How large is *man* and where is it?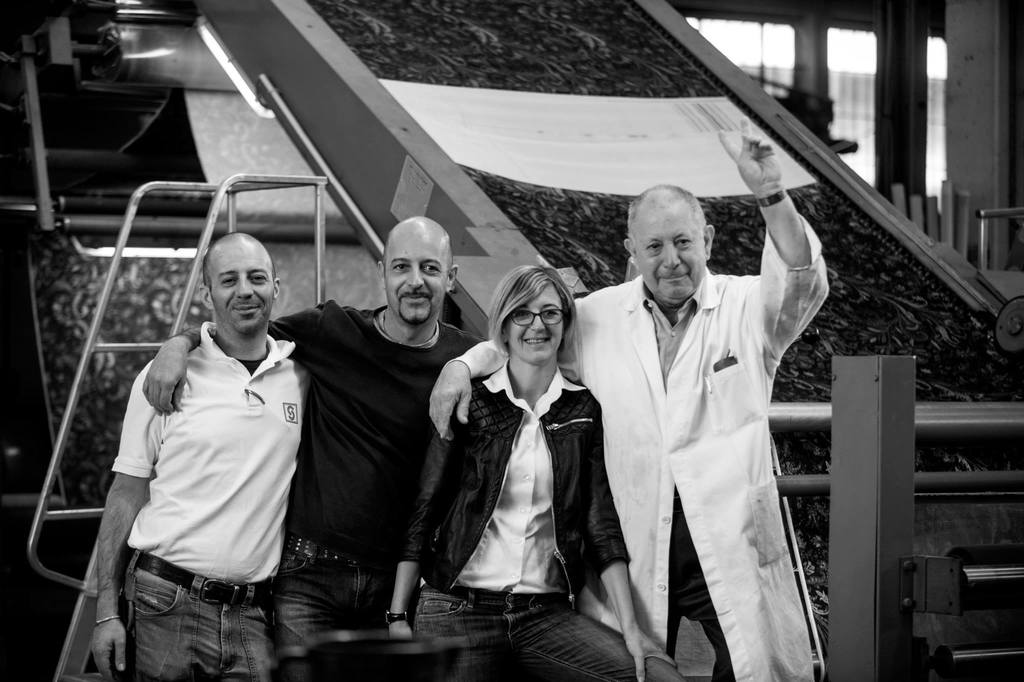
Bounding box: region(429, 115, 829, 681).
